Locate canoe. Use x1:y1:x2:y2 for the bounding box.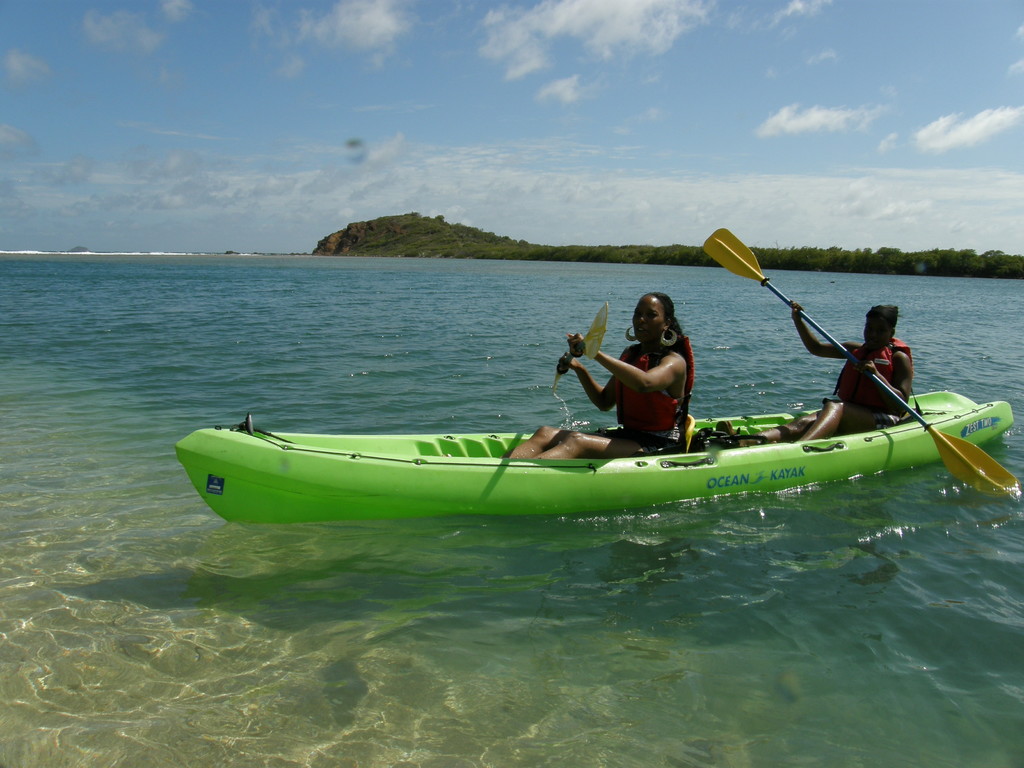
179:358:1021:552.
